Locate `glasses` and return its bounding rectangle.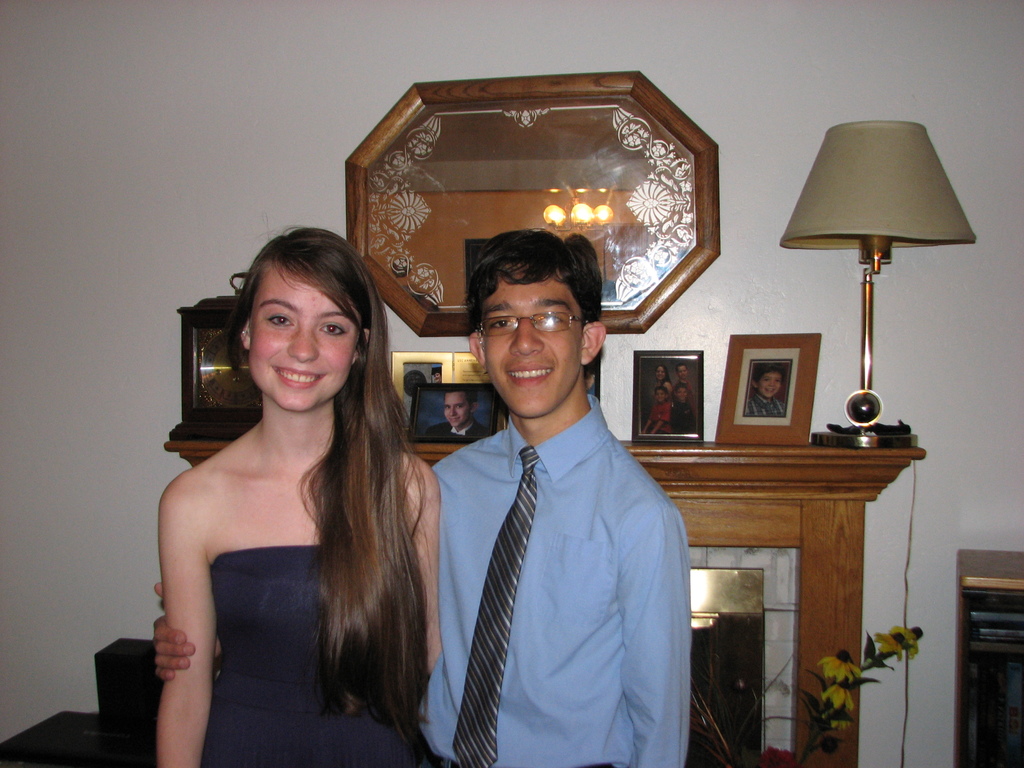
box(468, 298, 596, 355).
